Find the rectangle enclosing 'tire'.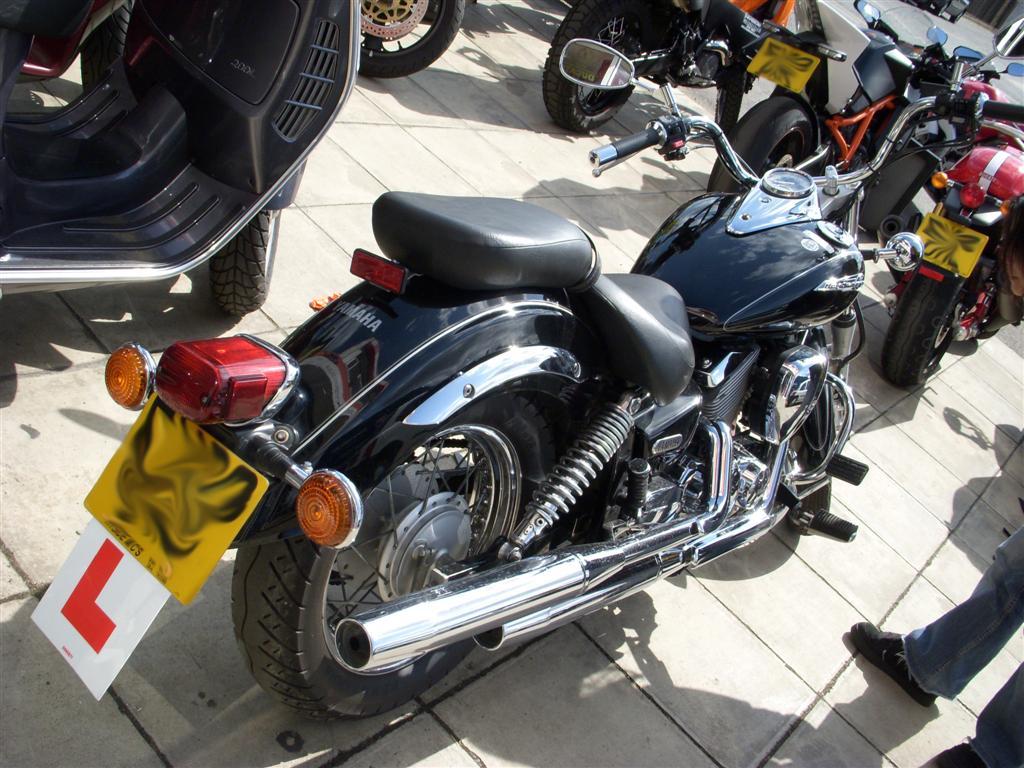
228 397 557 723.
